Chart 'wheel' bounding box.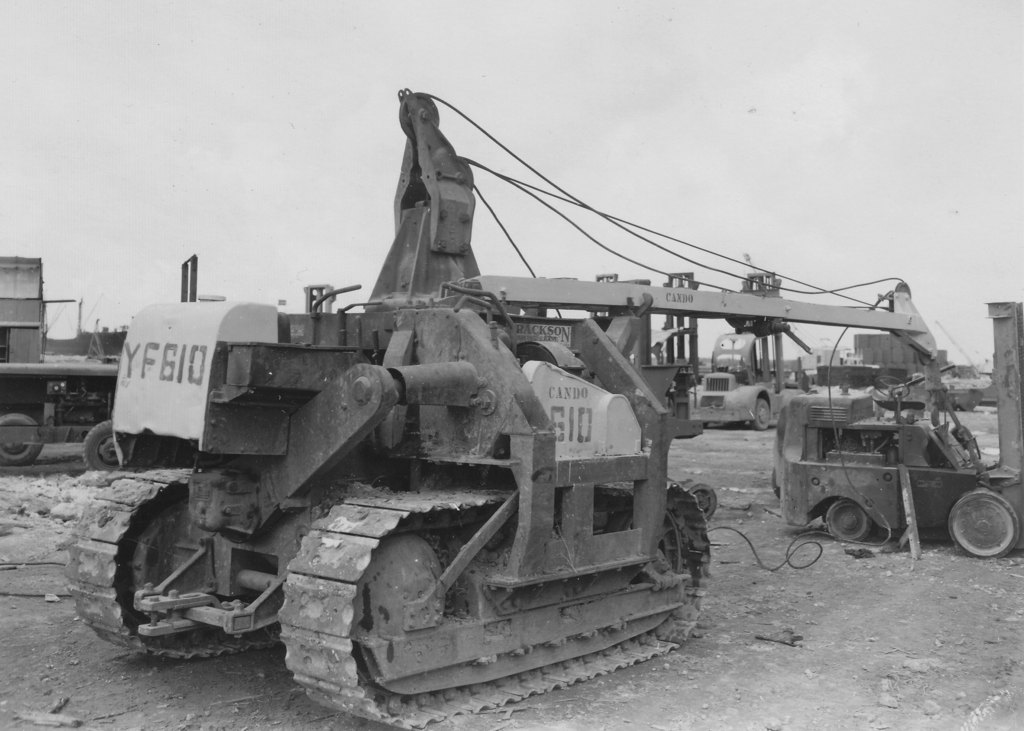
Charted: {"x1": 691, "y1": 483, "x2": 716, "y2": 517}.
